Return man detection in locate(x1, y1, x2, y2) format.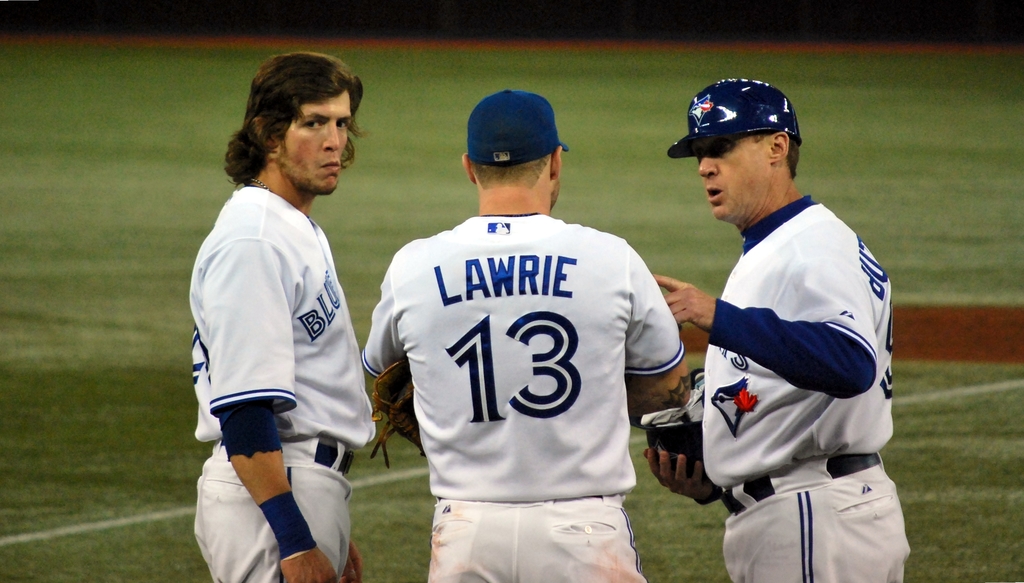
locate(188, 49, 381, 582).
